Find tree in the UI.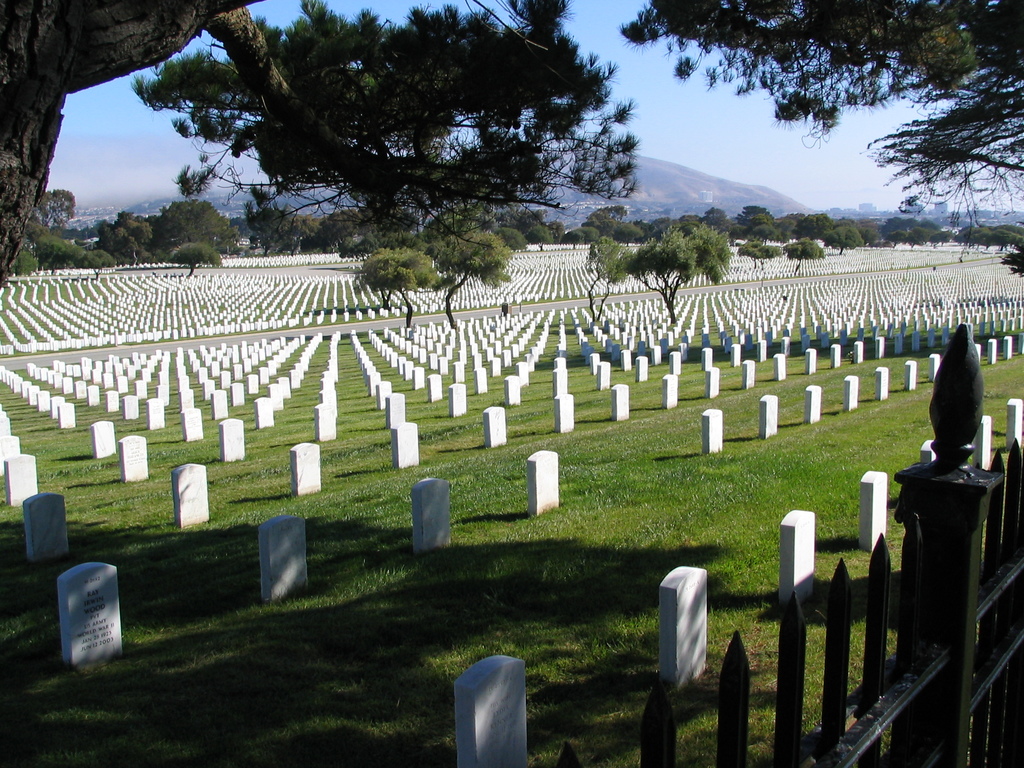
UI element at bbox=[627, 2, 1023, 229].
